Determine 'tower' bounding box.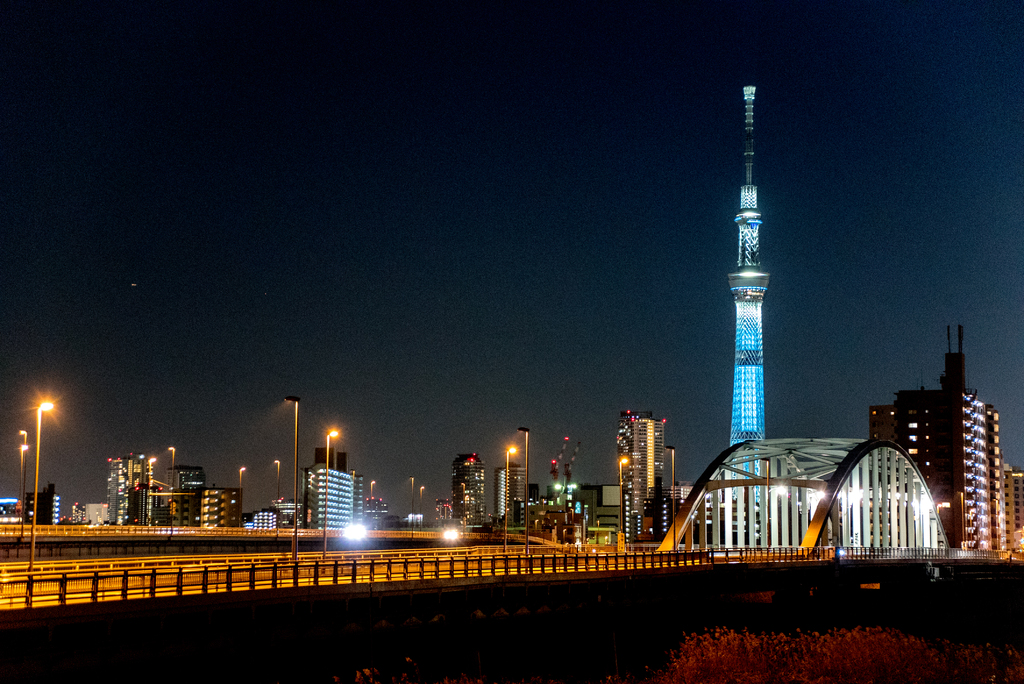
Determined: x1=22 y1=476 x2=65 y2=518.
